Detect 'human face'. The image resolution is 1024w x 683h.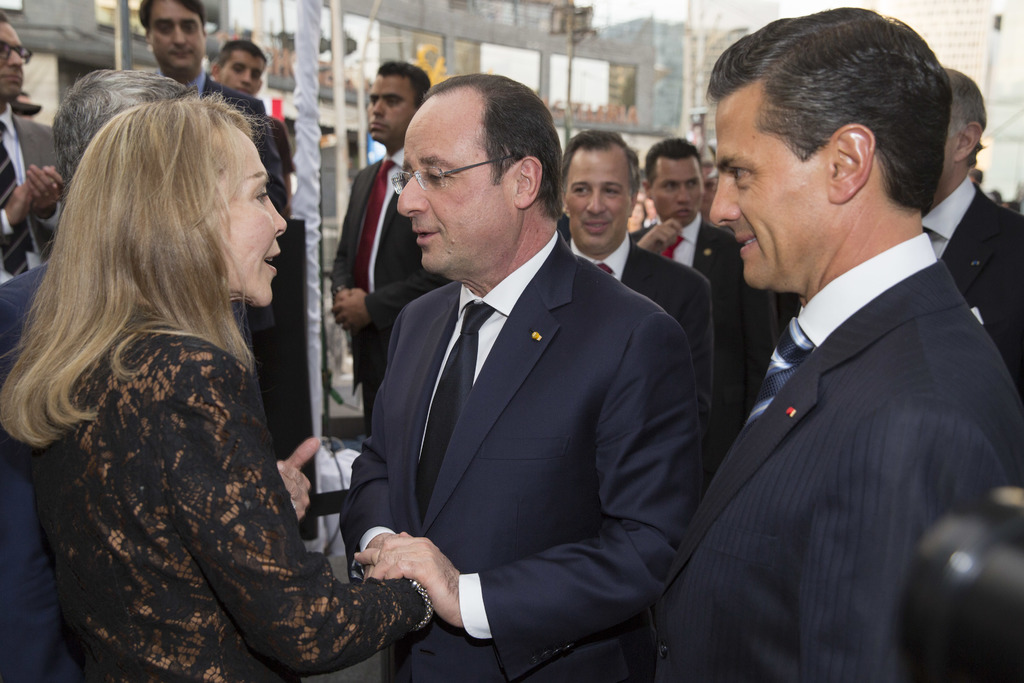
{"left": 570, "top": 145, "right": 628, "bottom": 245}.
